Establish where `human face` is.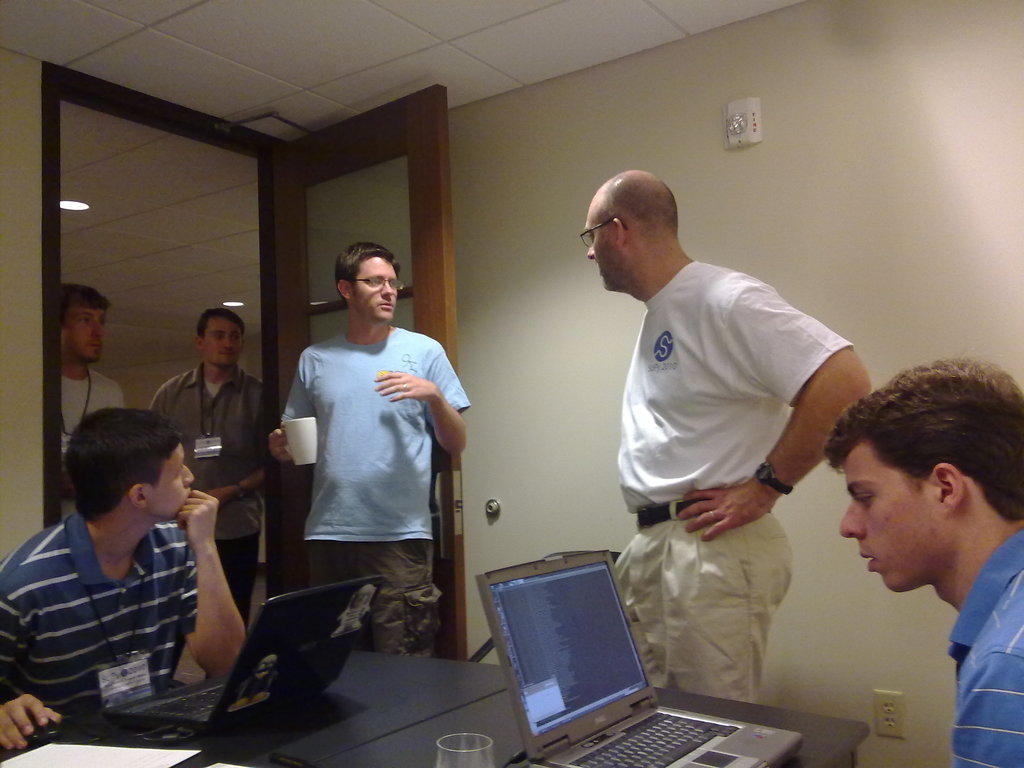
Established at region(201, 324, 241, 373).
